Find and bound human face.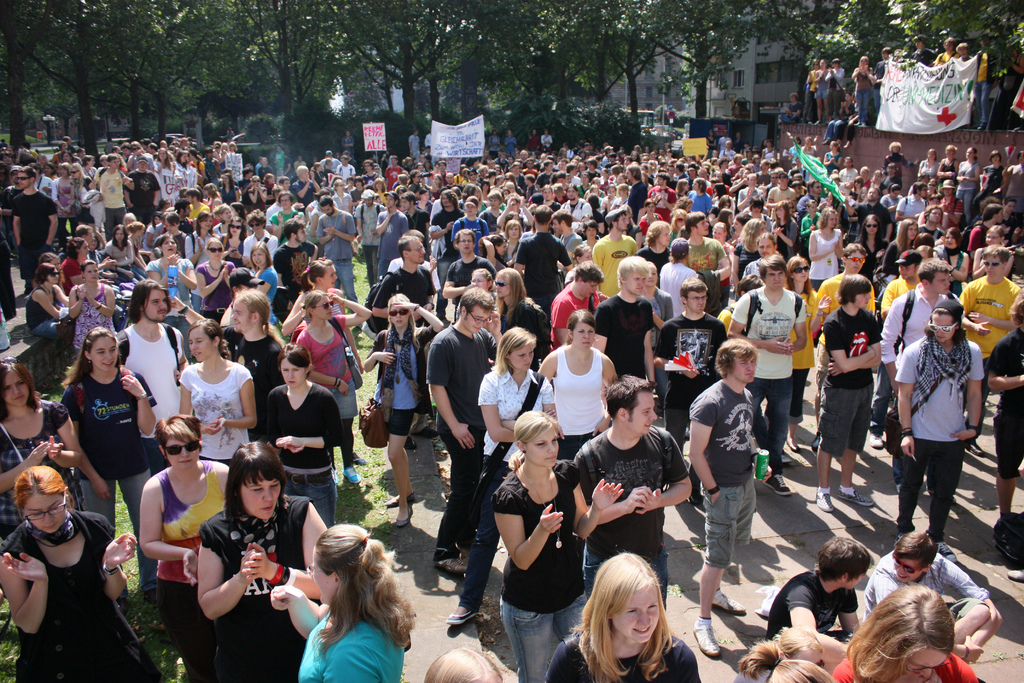
Bound: left=903, top=641, right=964, bottom=680.
